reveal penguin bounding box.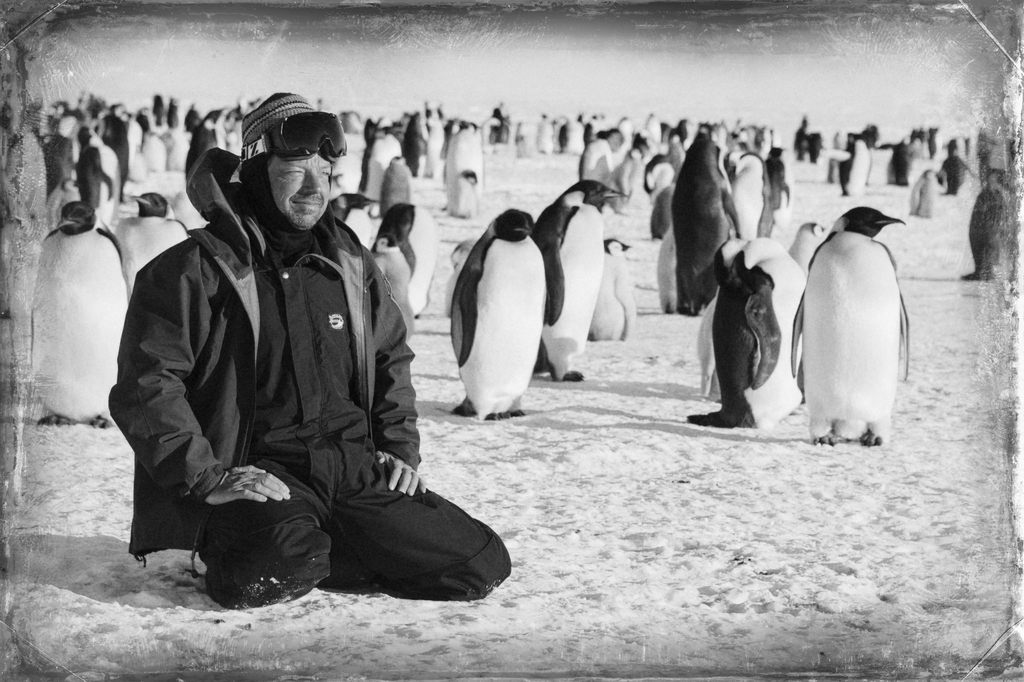
Revealed: l=365, t=117, r=407, b=213.
